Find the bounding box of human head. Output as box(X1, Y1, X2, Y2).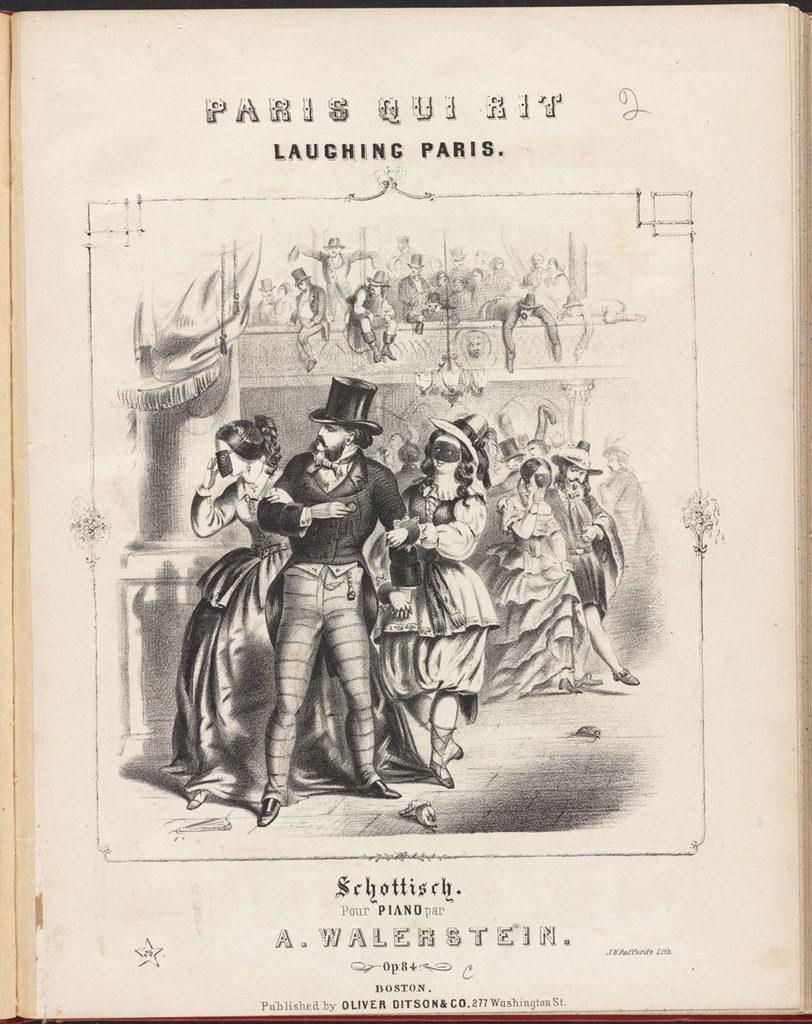
box(420, 410, 487, 475).
